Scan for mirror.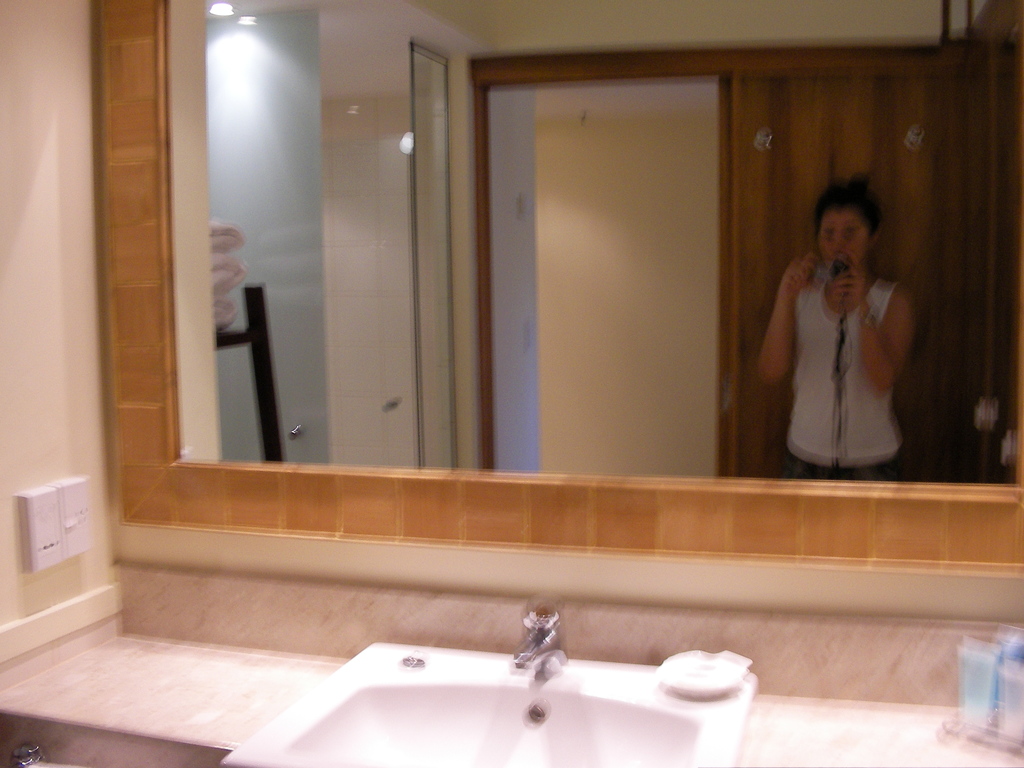
Scan result: Rect(168, 0, 1022, 487).
